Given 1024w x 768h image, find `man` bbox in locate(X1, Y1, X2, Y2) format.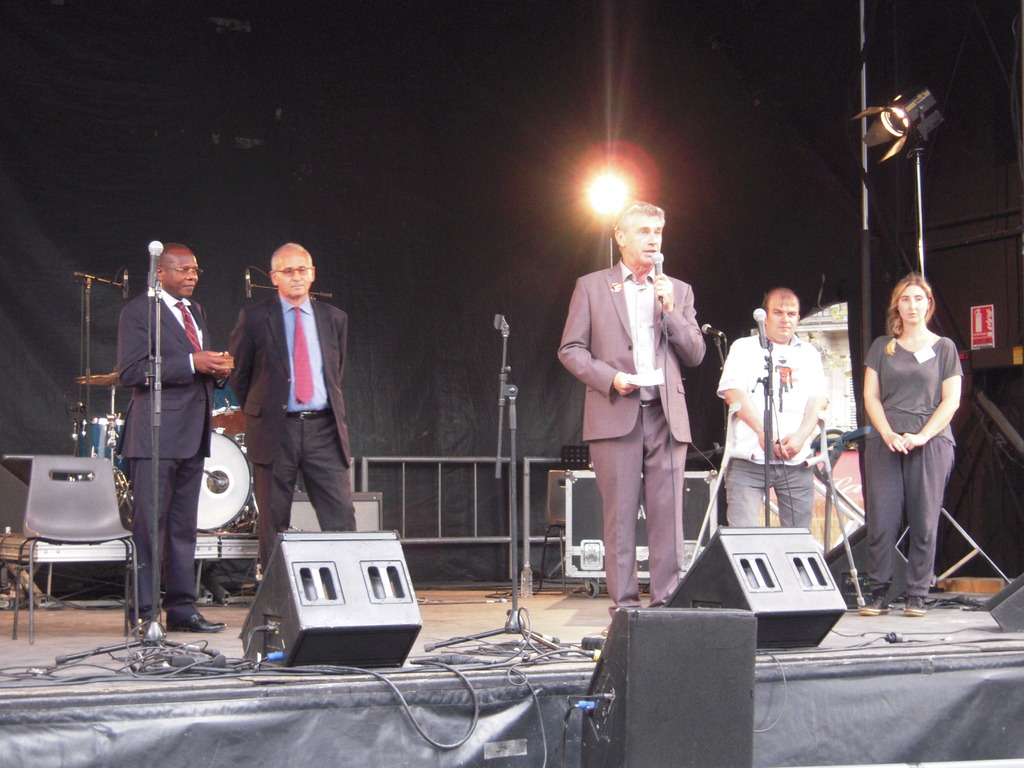
locate(122, 246, 239, 633).
